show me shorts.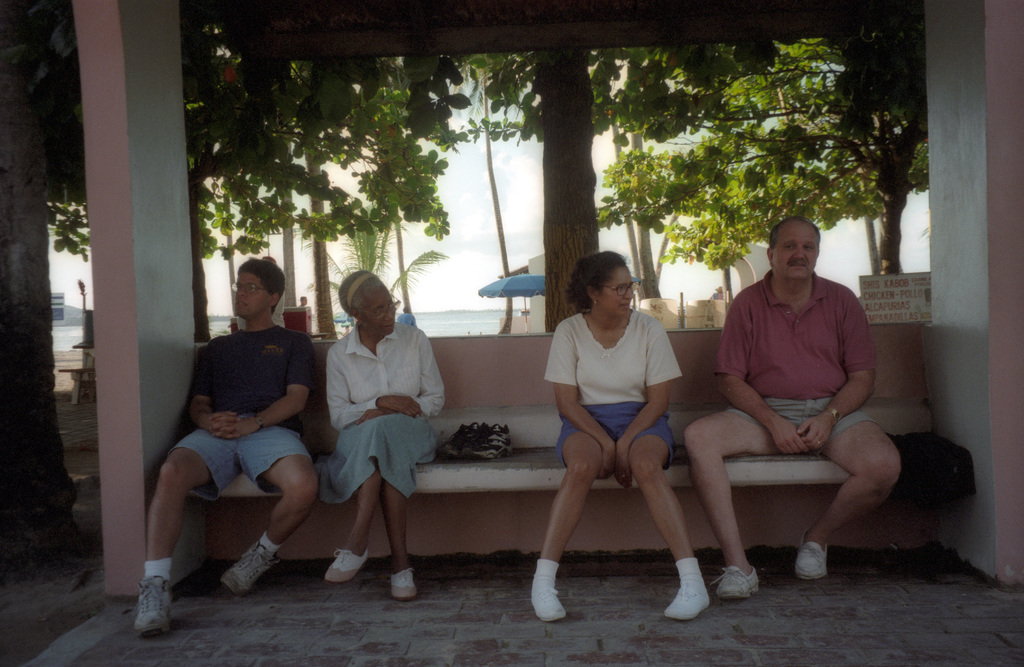
shorts is here: select_region(556, 400, 676, 471).
